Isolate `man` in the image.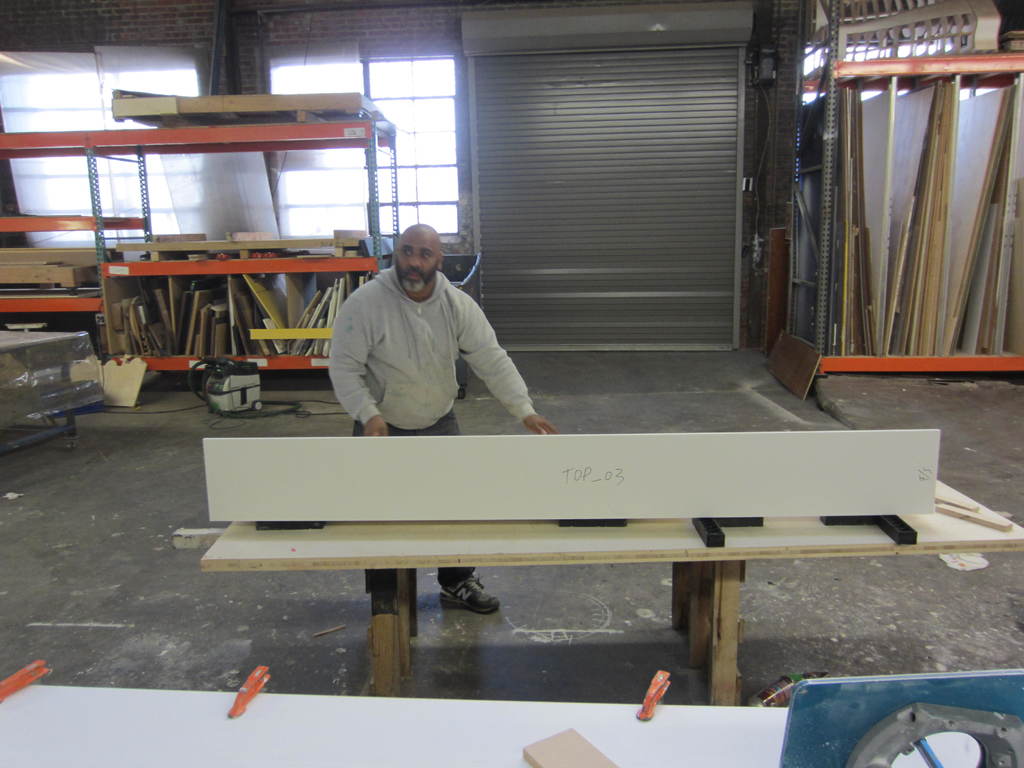
Isolated region: 323:225:555:611.
